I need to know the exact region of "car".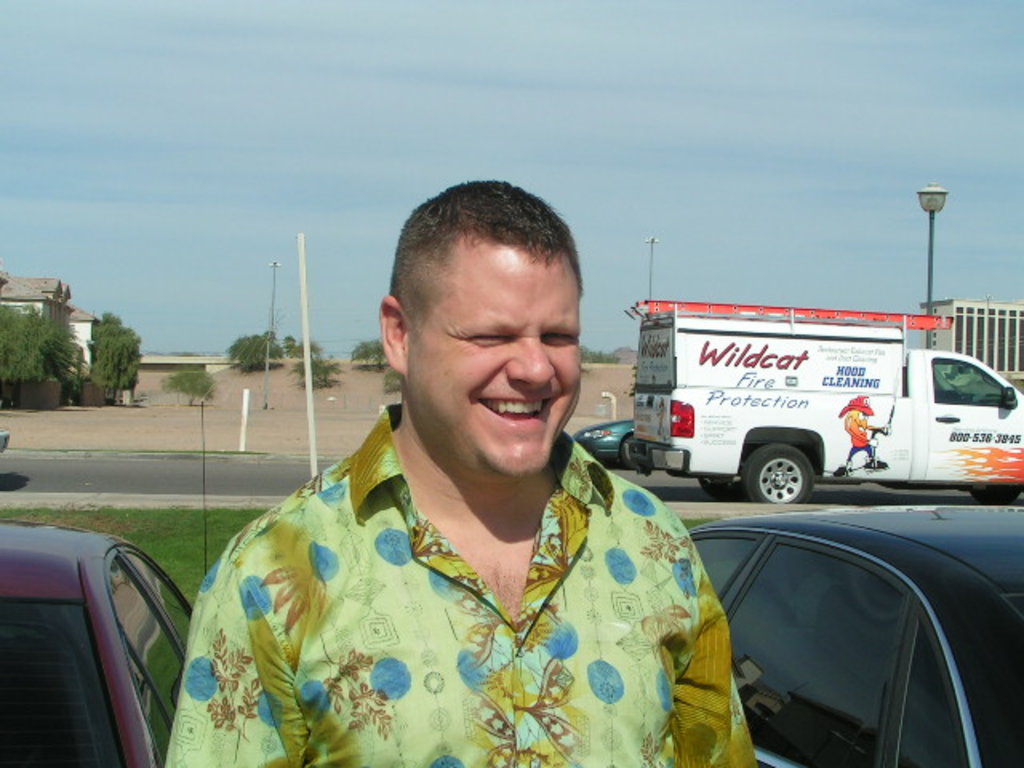
Region: 570:414:646:469.
